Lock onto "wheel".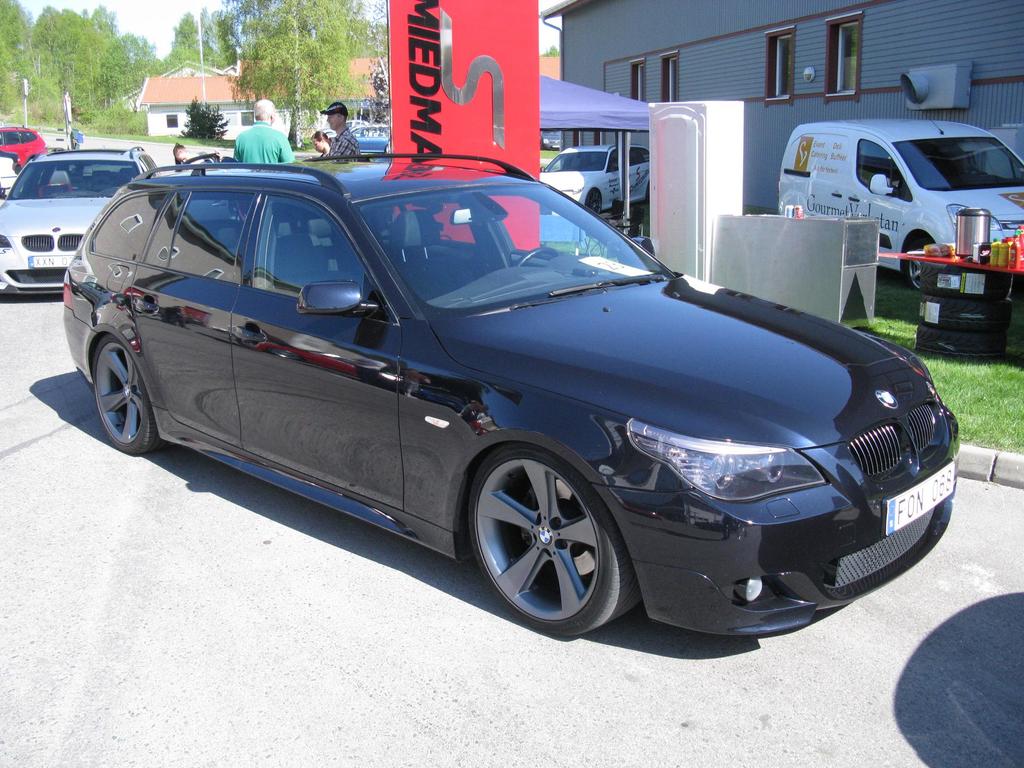
Locked: [906, 240, 929, 291].
